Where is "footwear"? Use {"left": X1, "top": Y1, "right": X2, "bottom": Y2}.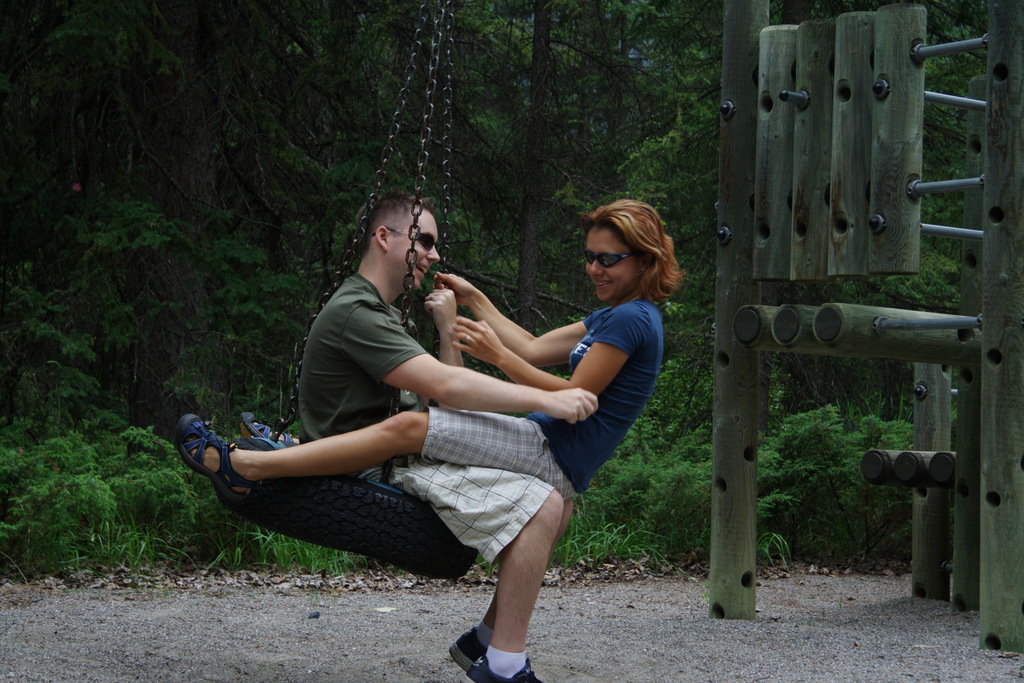
{"left": 467, "top": 661, "right": 545, "bottom": 682}.
